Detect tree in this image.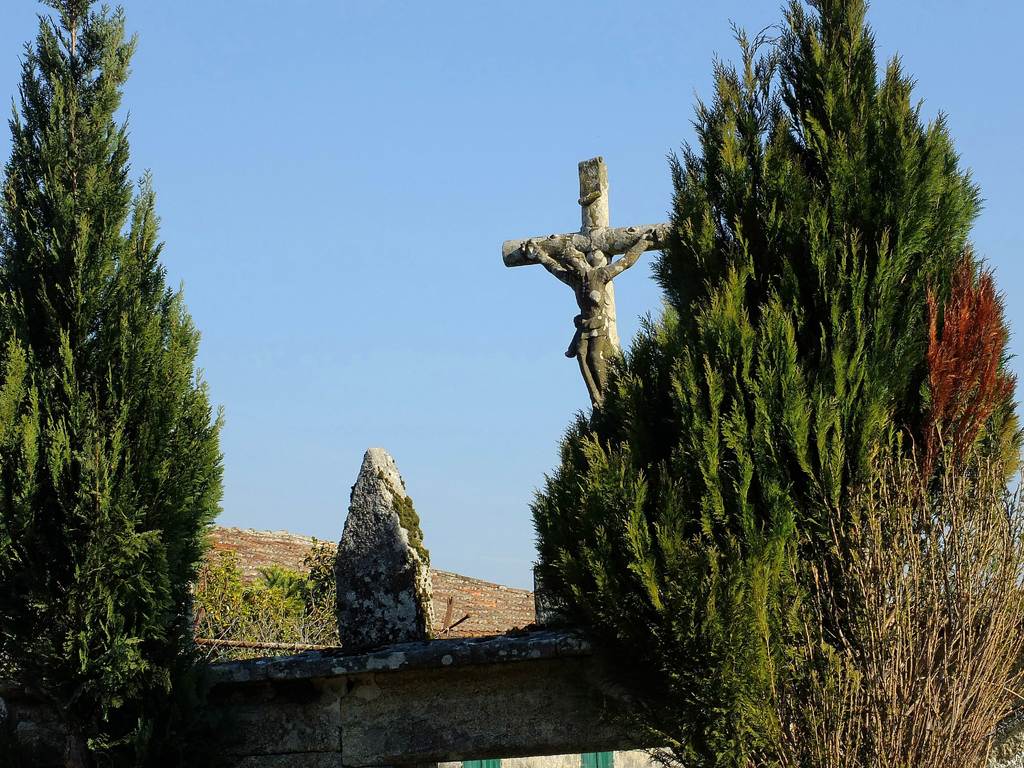
Detection: <bbox>0, 0, 229, 767</bbox>.
